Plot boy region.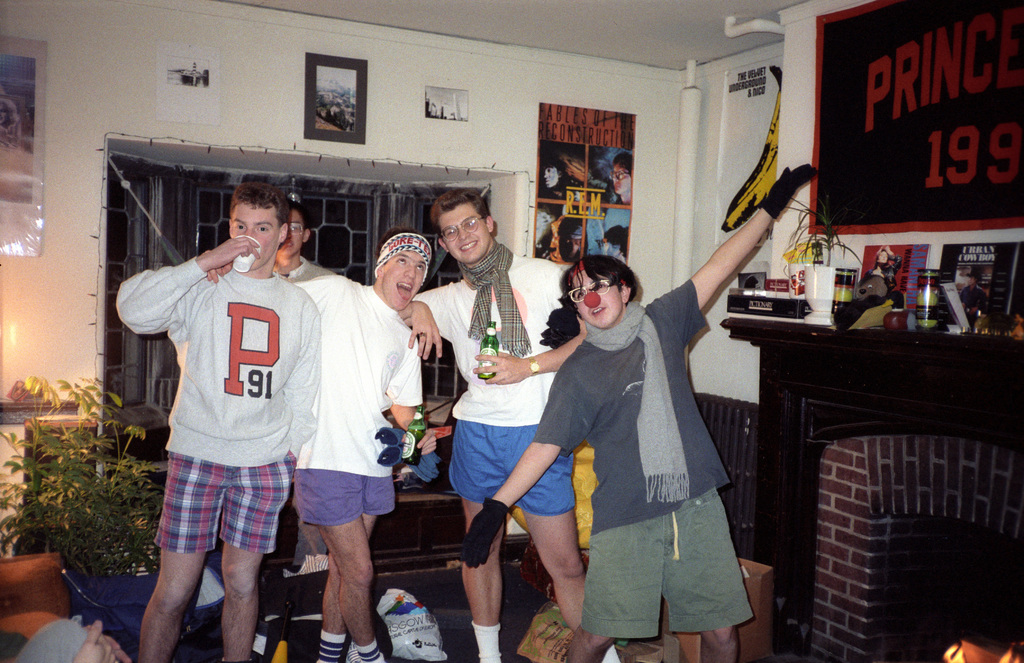
Plotted at 108, 179, 321, 662.
